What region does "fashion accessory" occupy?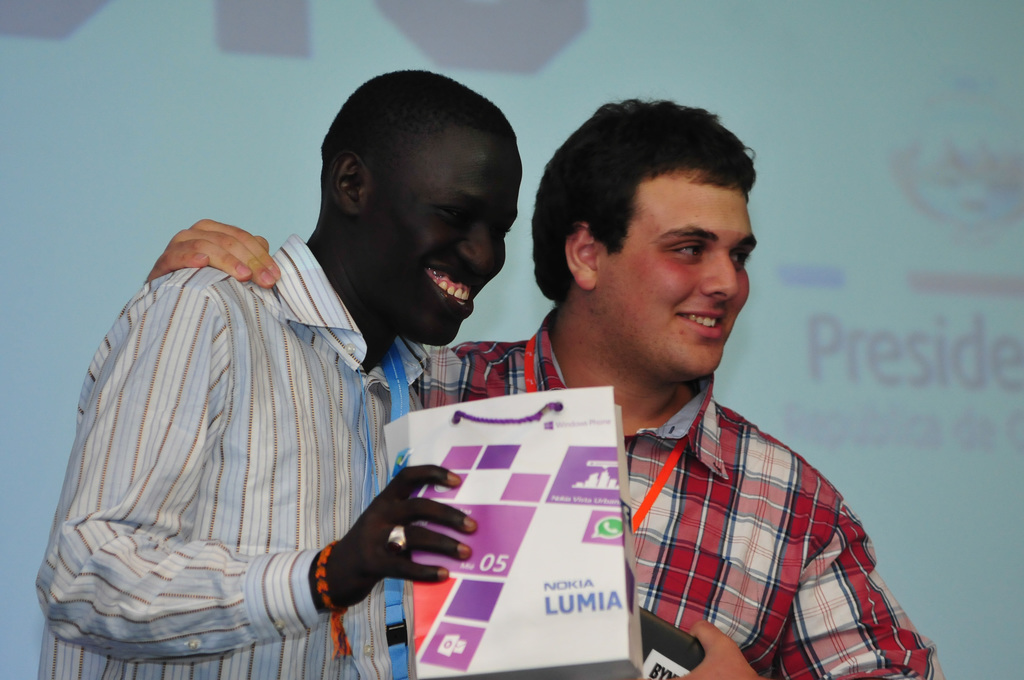
[386,524,406,550].
